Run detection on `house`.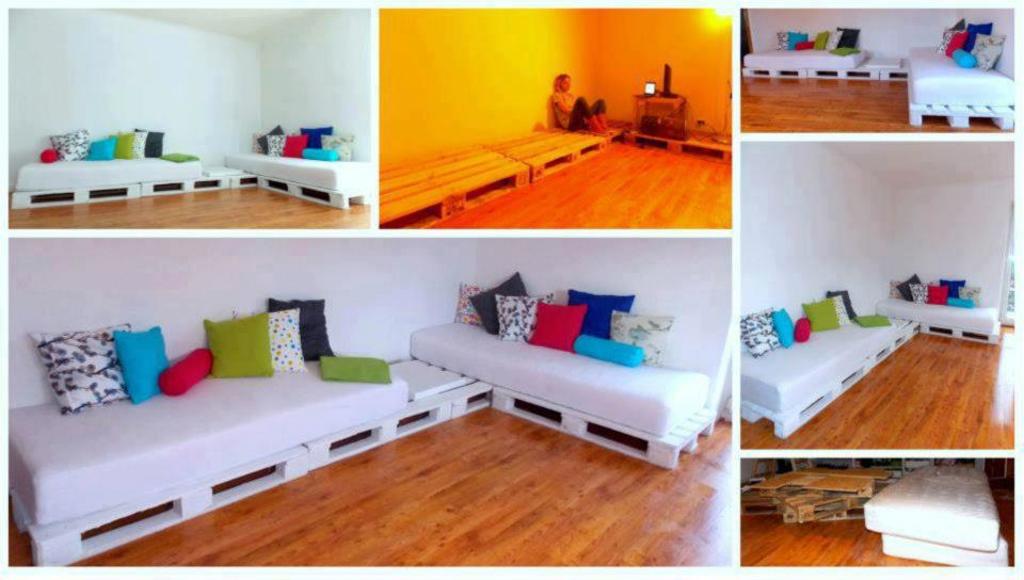
Result: [739, 141, 1012, 448].
